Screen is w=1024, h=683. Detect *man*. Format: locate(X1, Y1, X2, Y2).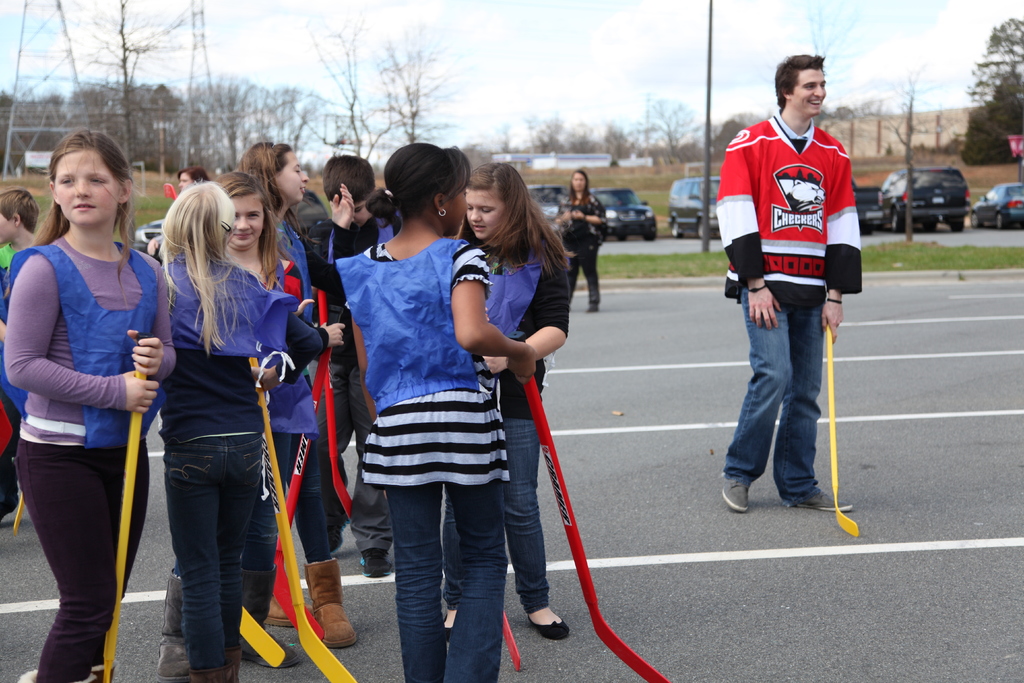
locate(720, 53, 865, 518).
